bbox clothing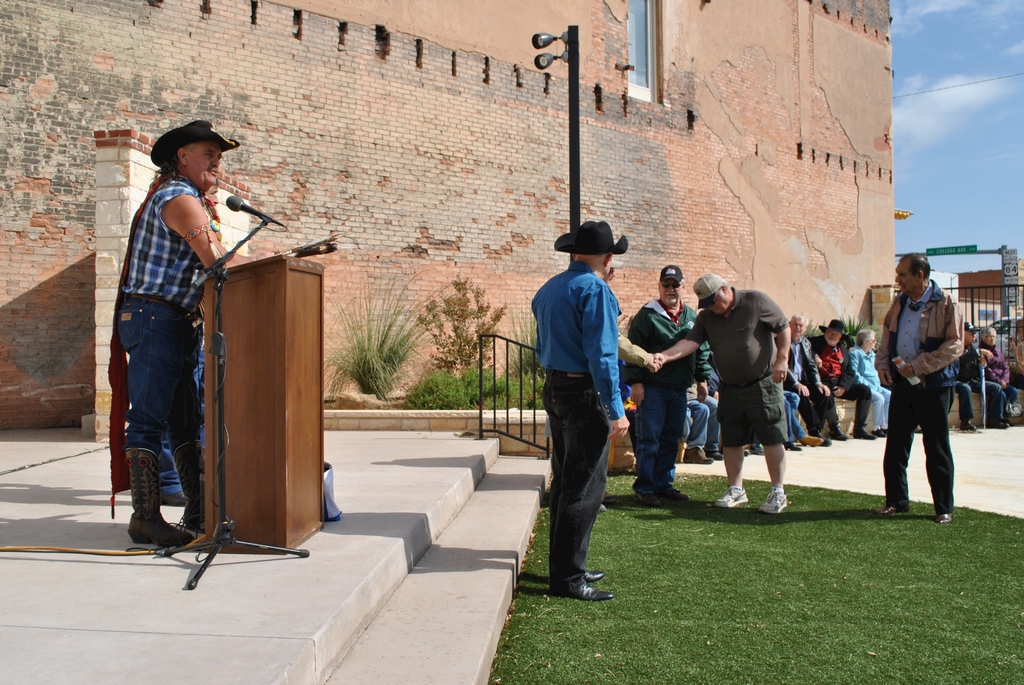
detection(678, 284, 789, 378)
